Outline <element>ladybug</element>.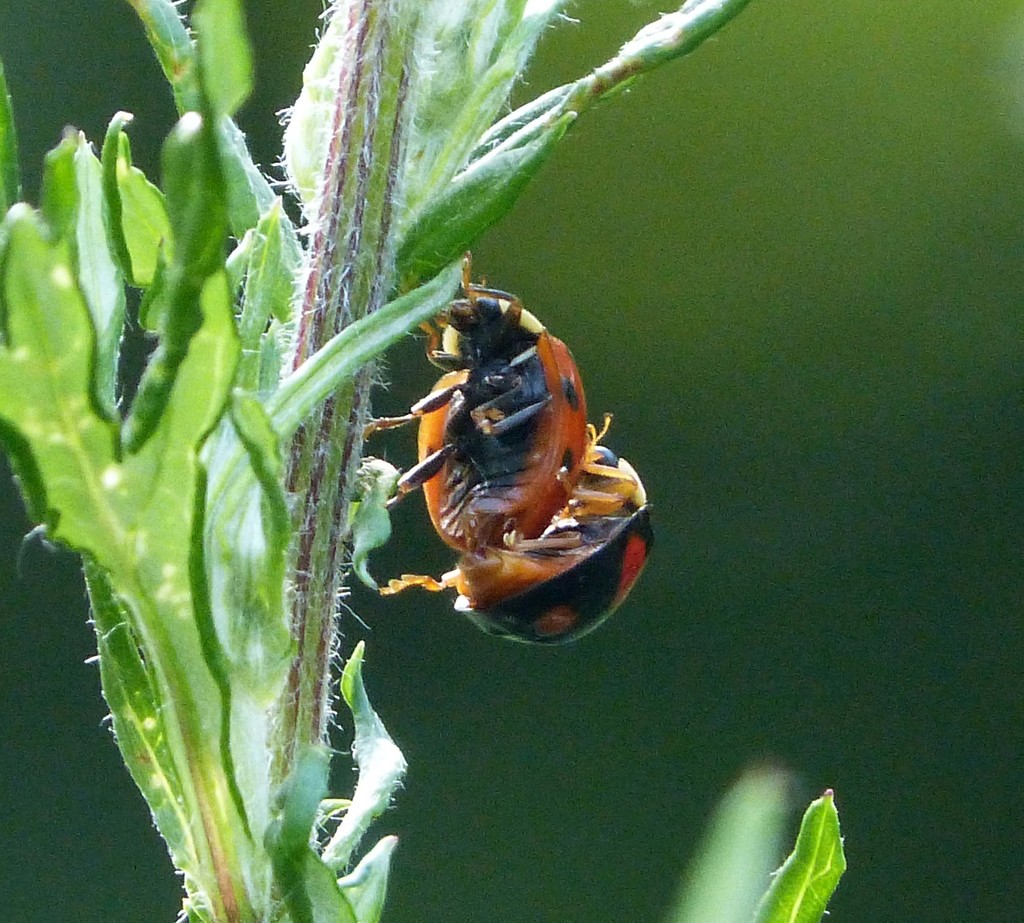
Outline: 379,412,659,649.
